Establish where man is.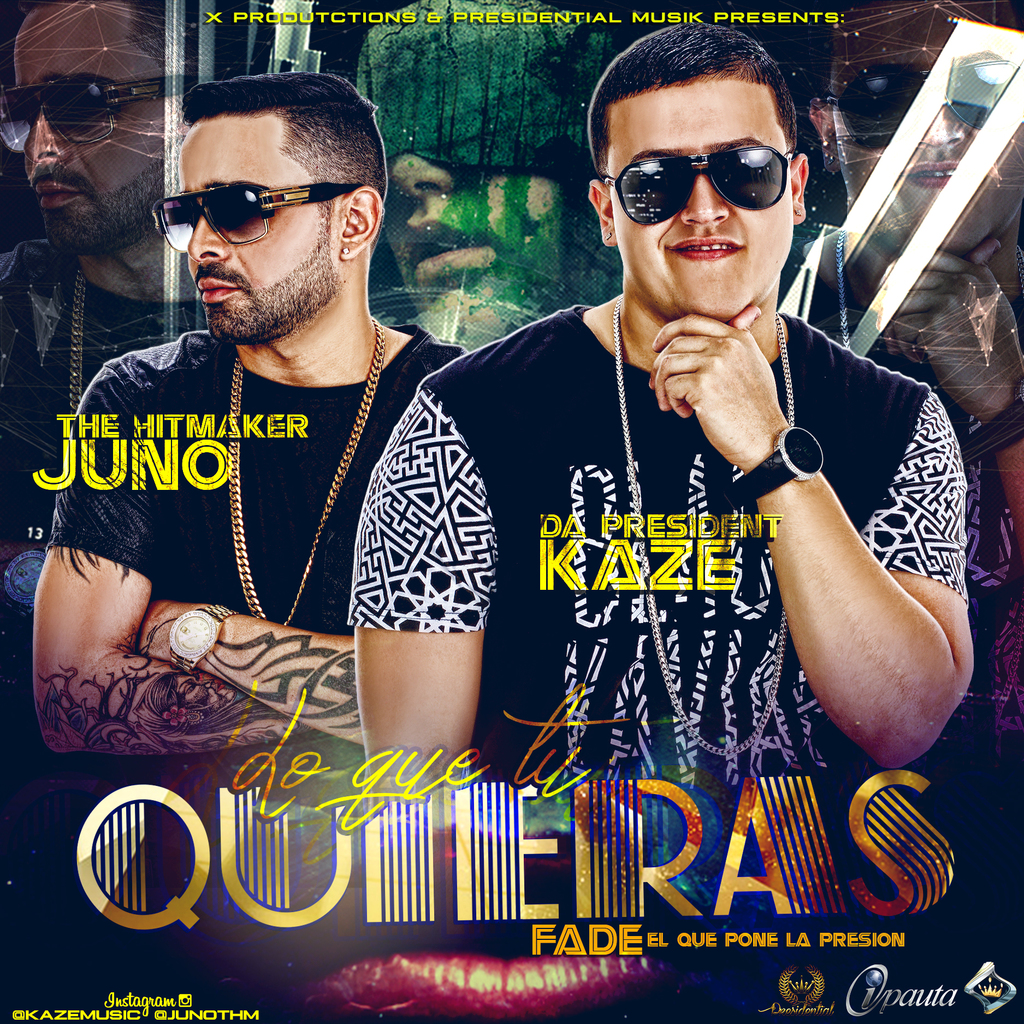
Established at (left=350, top=22, right=978, bottom=881).
